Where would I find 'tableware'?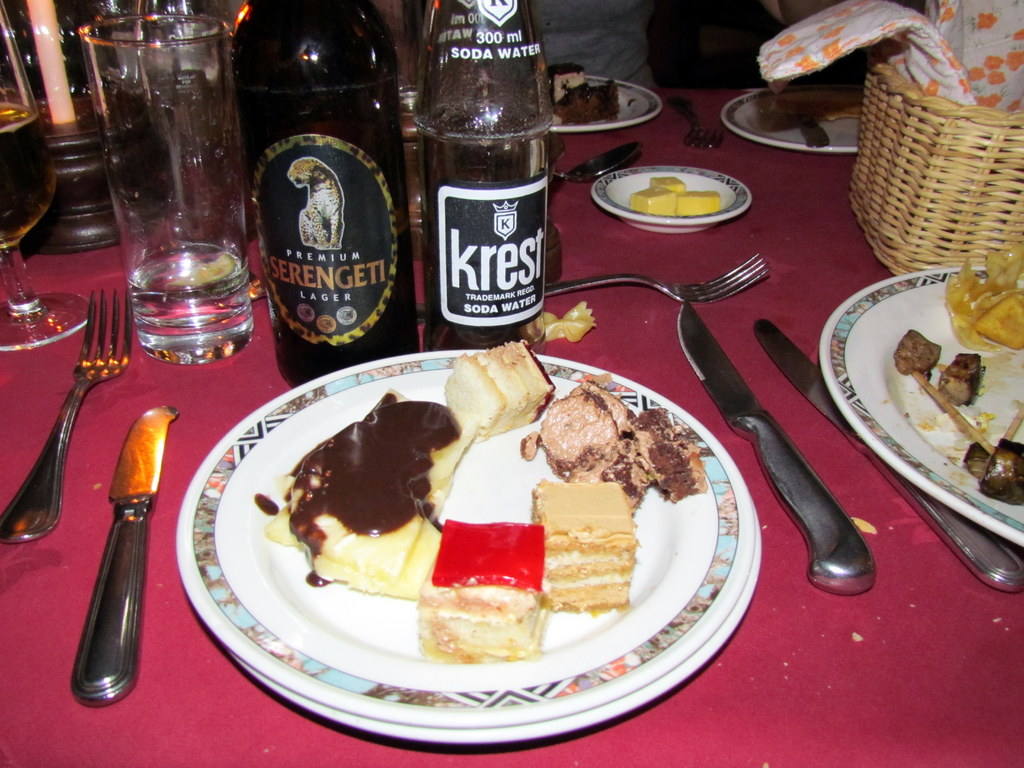
At Rect(392, 81, 424, 263).
